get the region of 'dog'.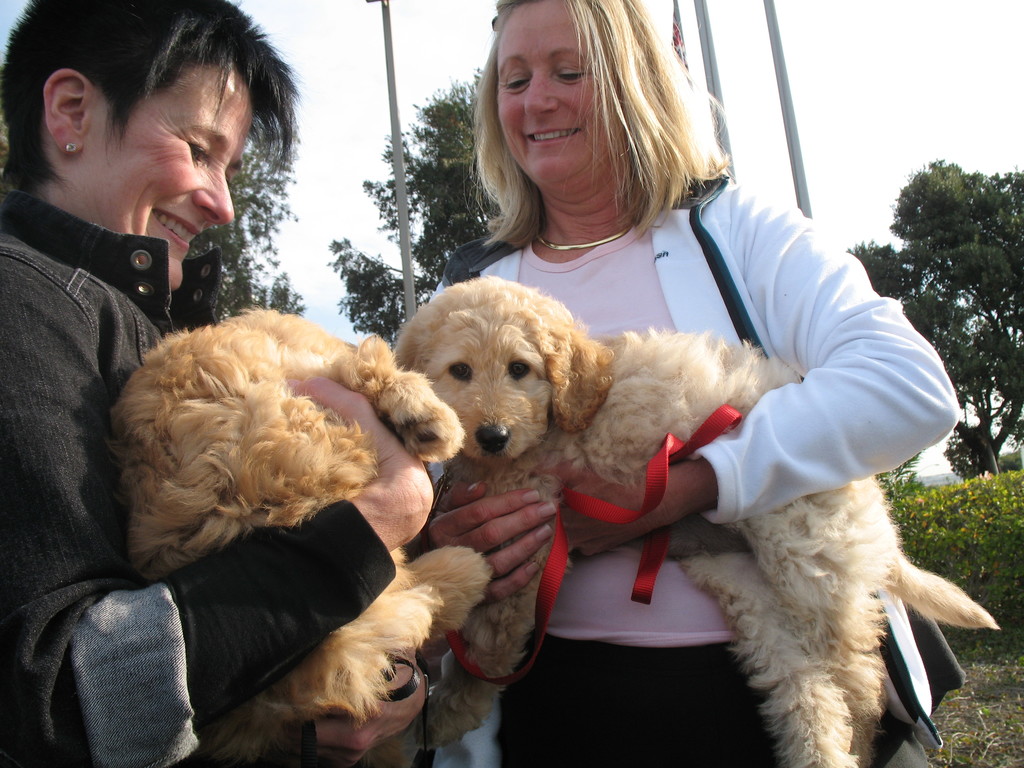
bbox=(106, 302, 494, 767).
